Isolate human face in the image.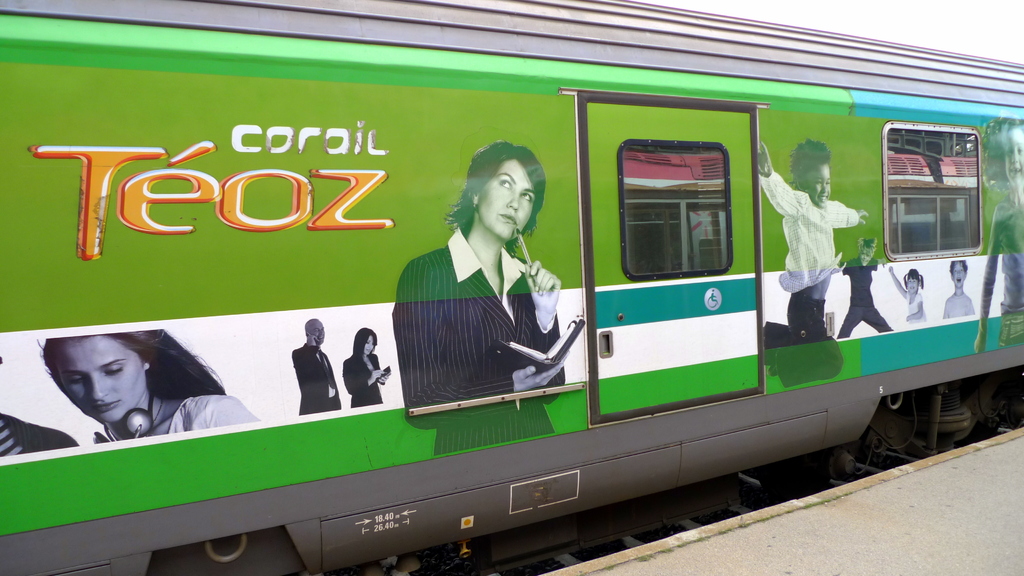
Isolated region: crop(952, 261, 964, 289).
